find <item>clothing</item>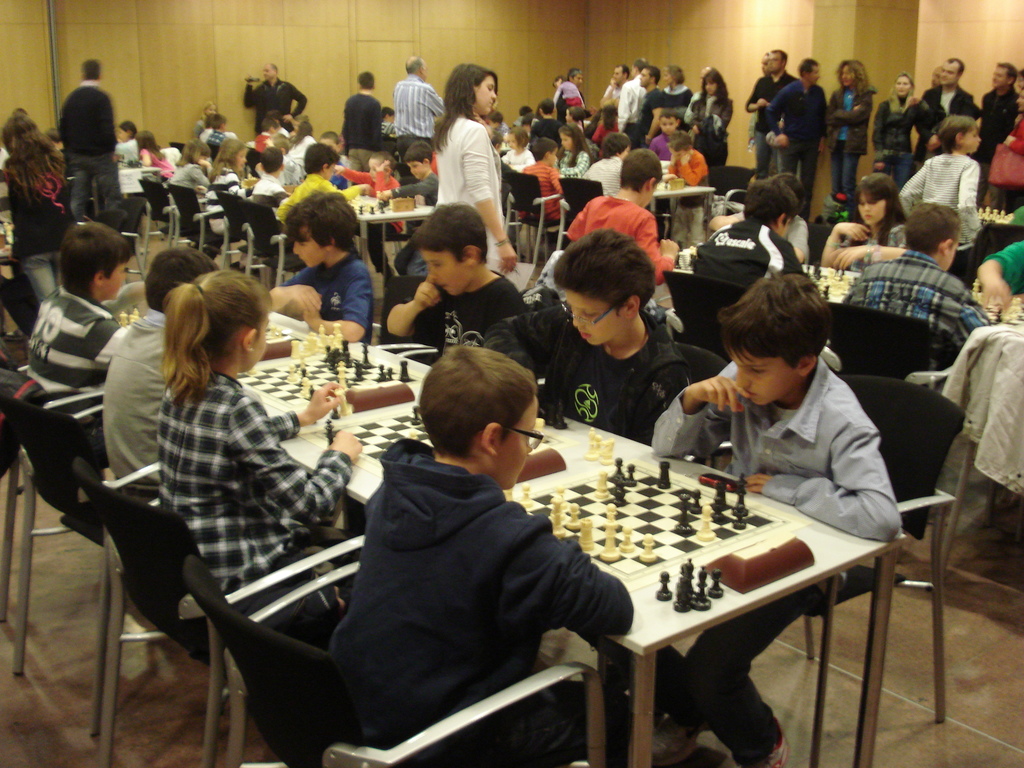
box(567, 192, 662, 285)
